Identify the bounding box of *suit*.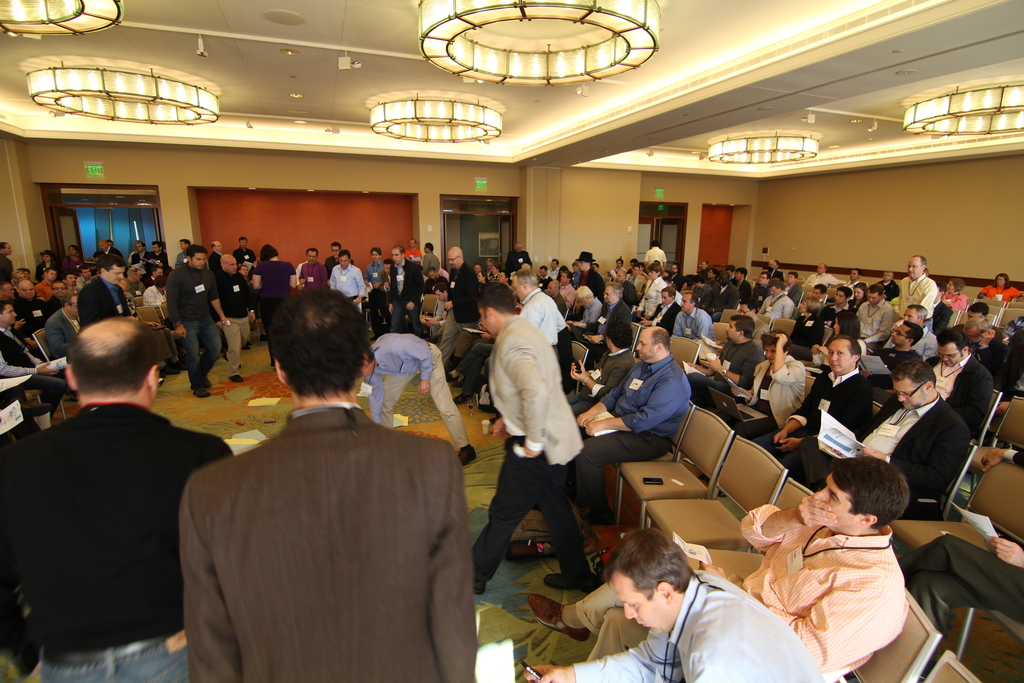
bbox=(743, 355, 804, 429).
